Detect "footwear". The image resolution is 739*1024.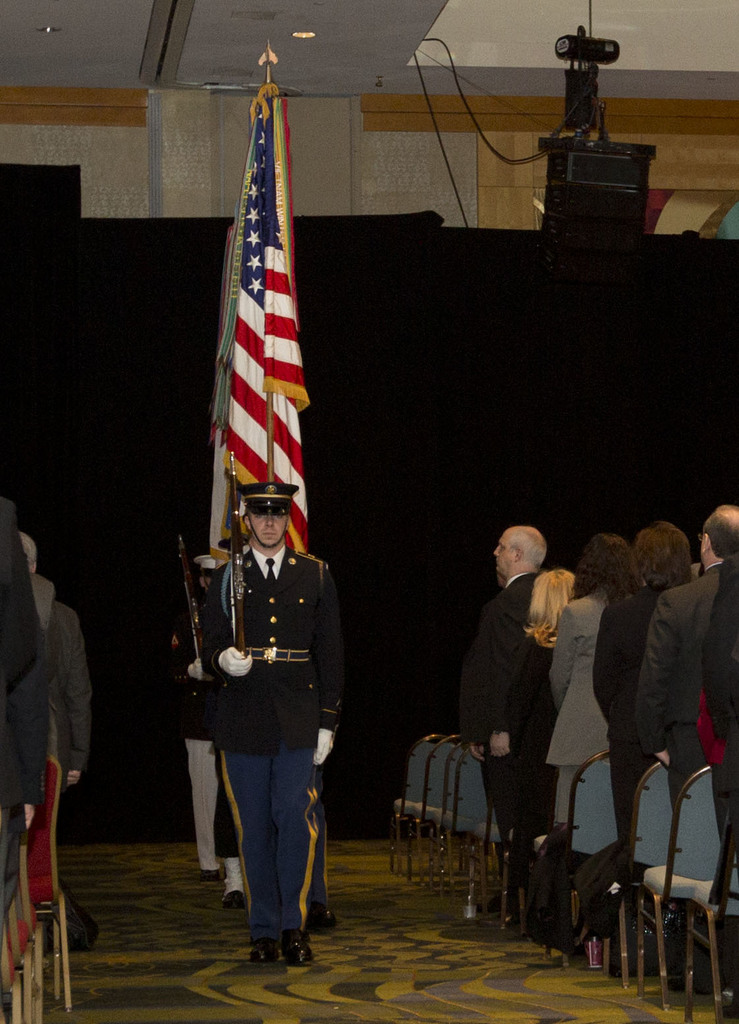
detection(254, 943, 281, 969).
